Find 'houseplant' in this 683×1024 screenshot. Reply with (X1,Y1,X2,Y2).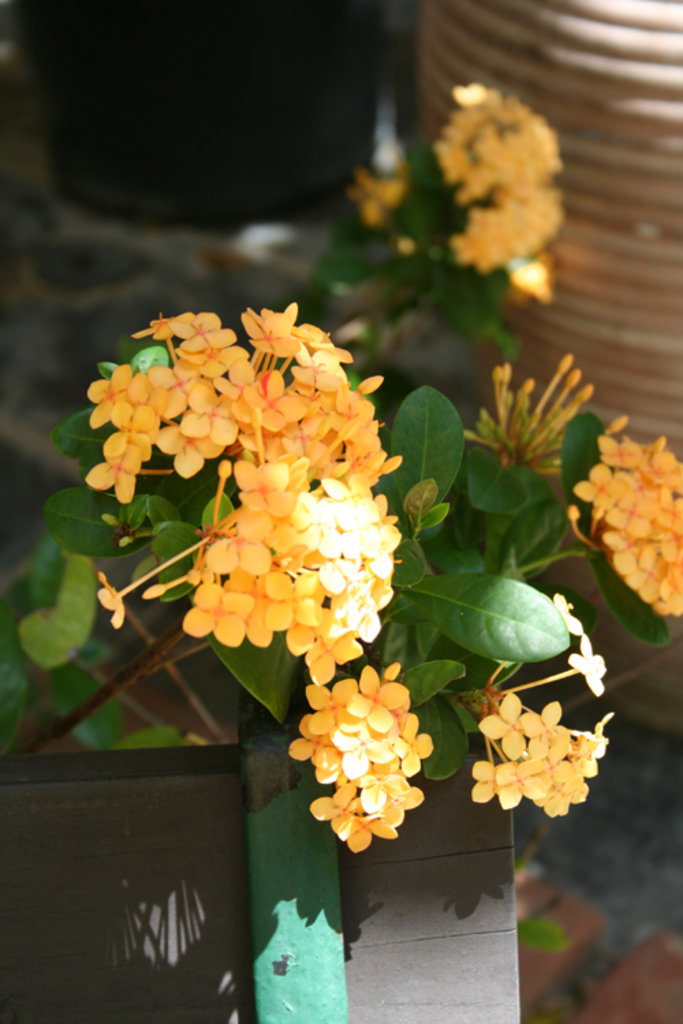
(0,81,682,1023).
